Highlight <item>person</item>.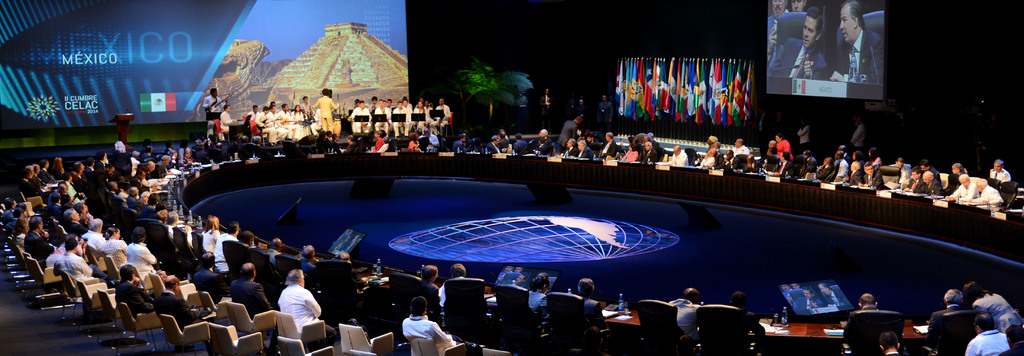
Highlighted region: {"left": 774, "top": 8, "right": 825, "bottom": 81}.
